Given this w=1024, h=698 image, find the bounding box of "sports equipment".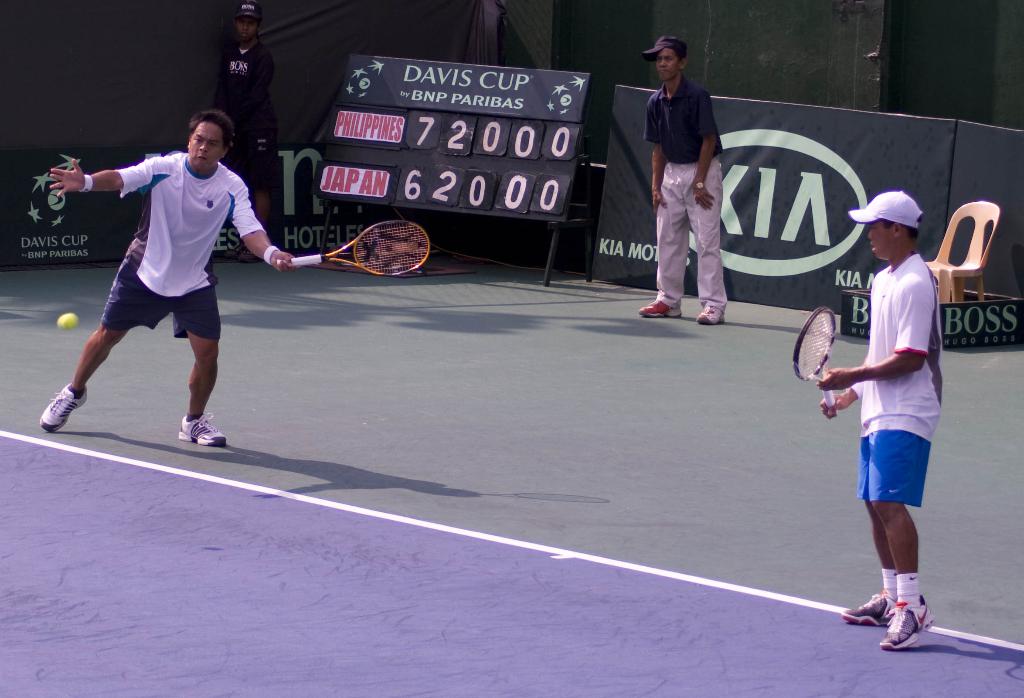
[180,419,228,448].
